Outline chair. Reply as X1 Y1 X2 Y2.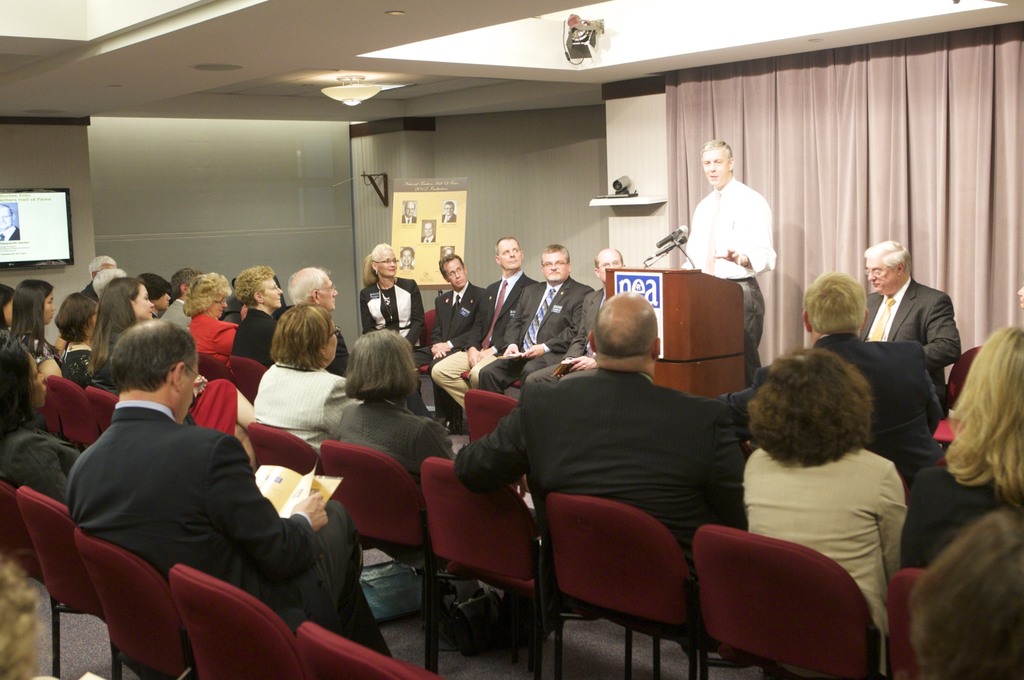
409 308 435 376.
